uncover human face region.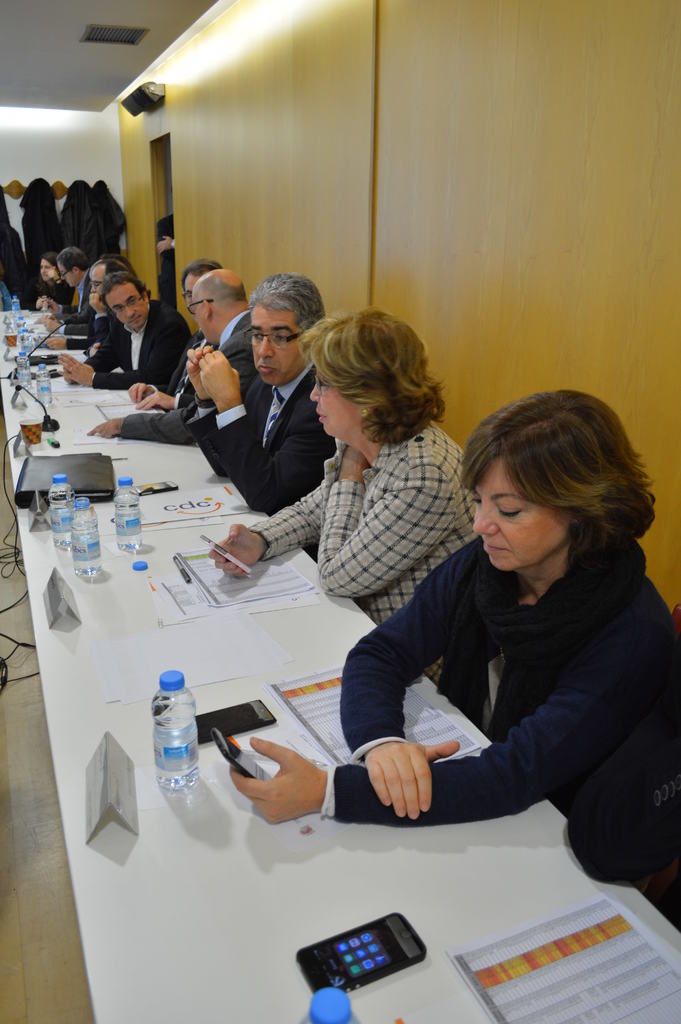
Uncovered: rect(60, 263, 76, 287).
